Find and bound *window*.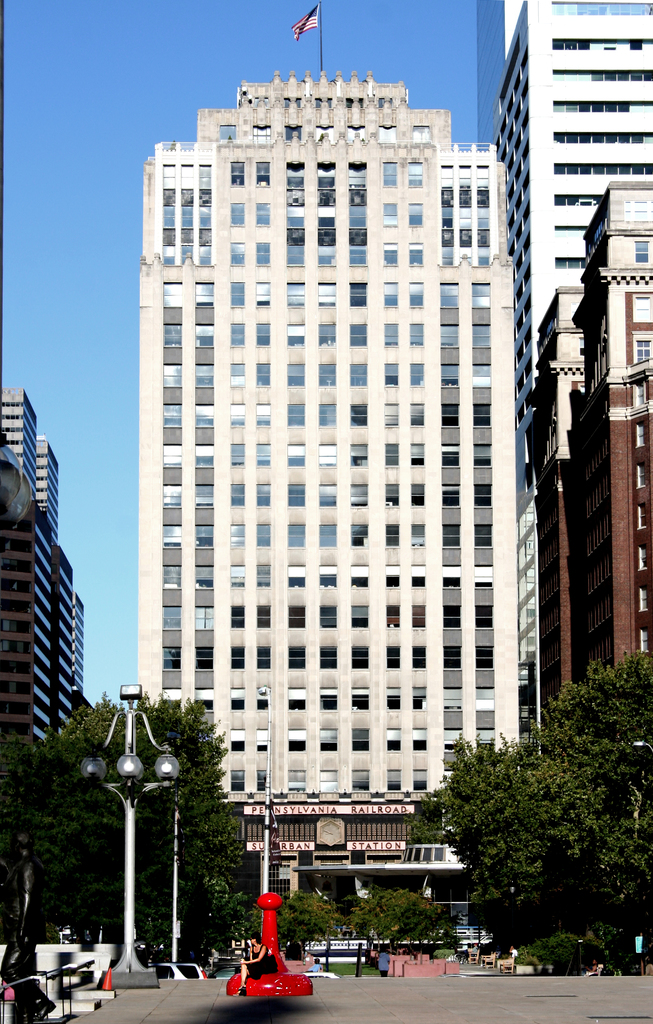
Bound: pyautogui.locateOnScreen(227, 602, 248, 628).
